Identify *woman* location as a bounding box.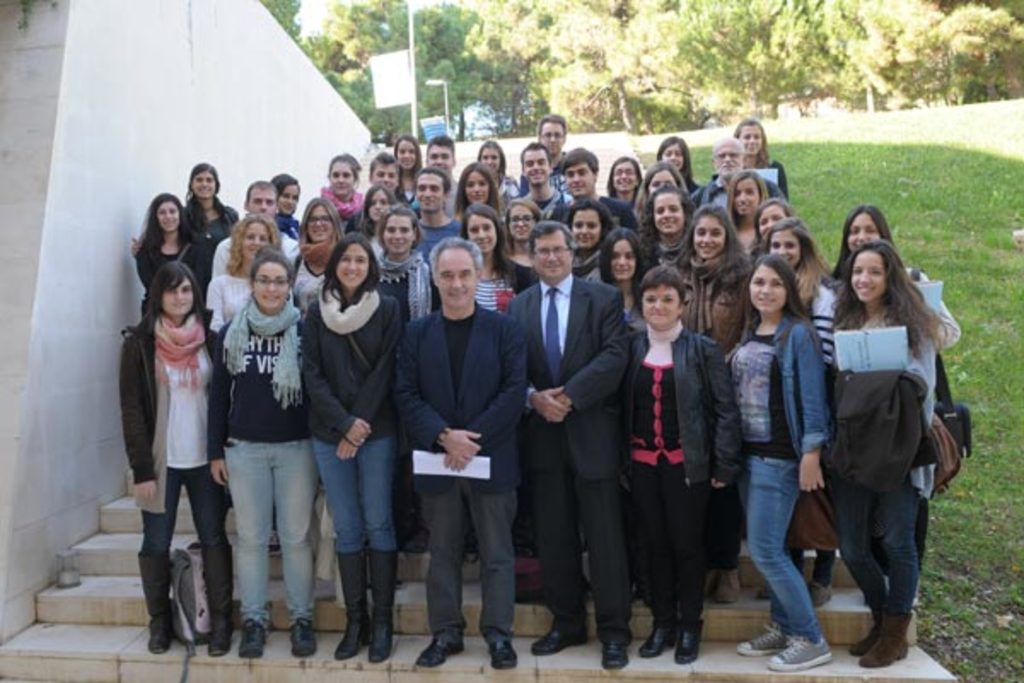
457 196 522 323.
